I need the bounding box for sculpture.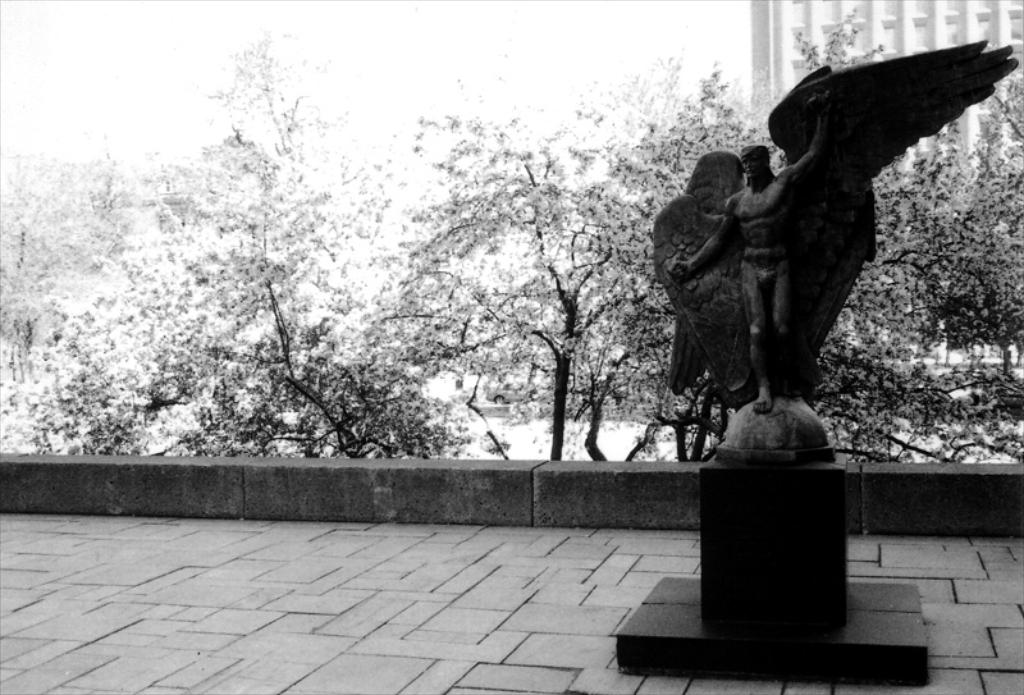
Here it is: [655, 72, 954, 477].
